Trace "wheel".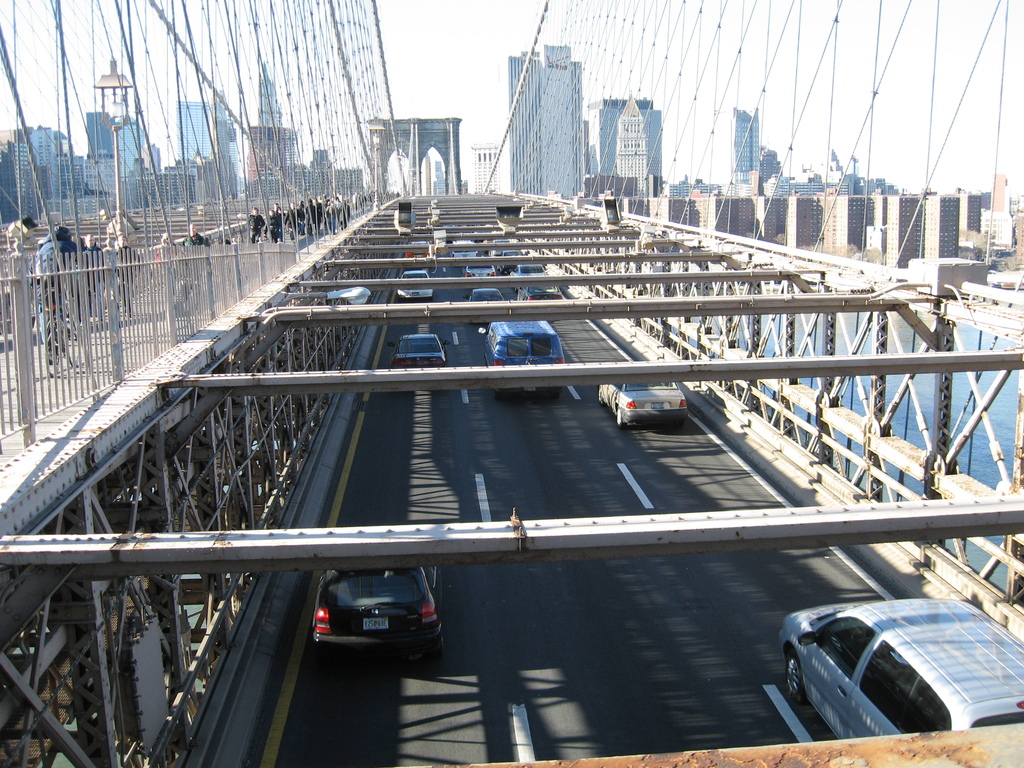
Traced to [614, 412, 624, 430].
